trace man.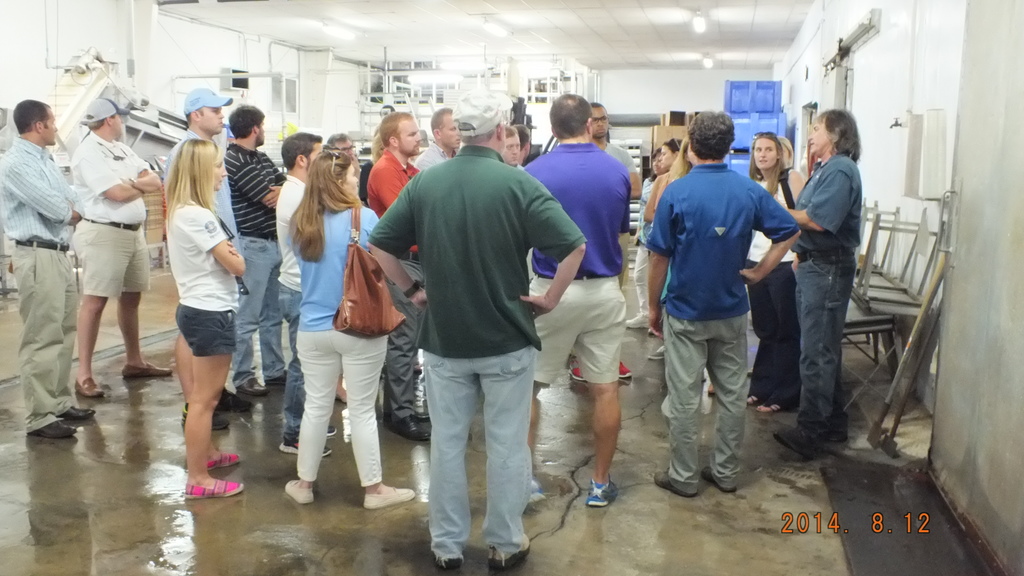
Traced to (left=367, top=107, right=430, bottom=444).
